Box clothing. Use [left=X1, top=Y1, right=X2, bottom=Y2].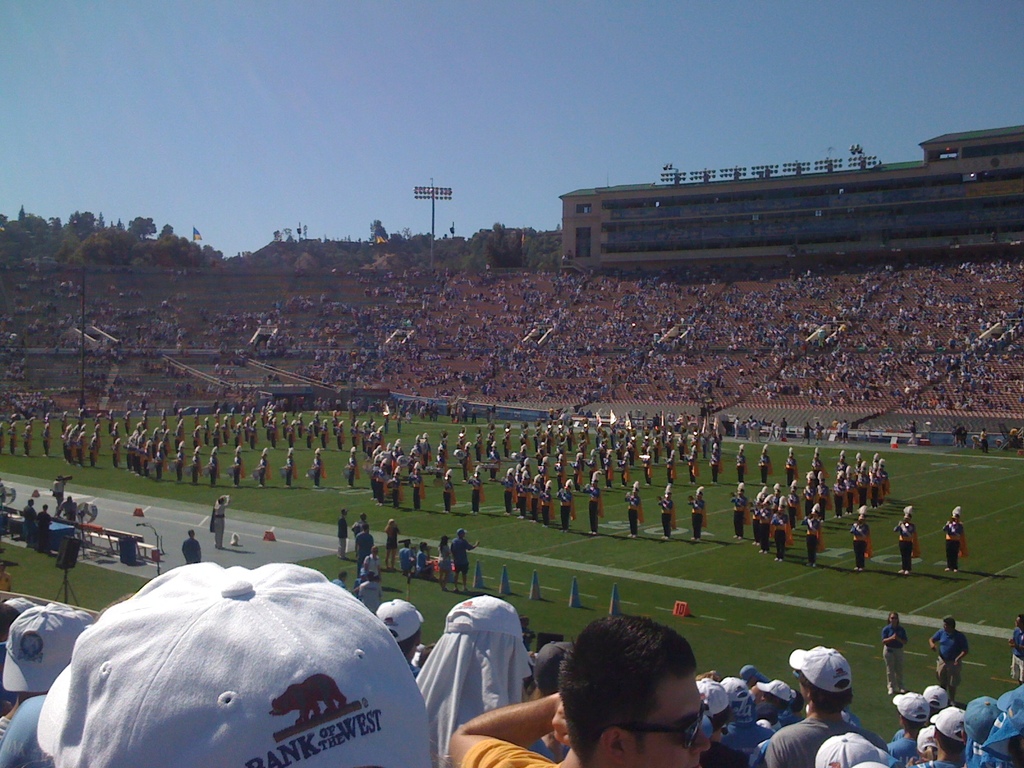
[left=1006, top=633, right=1023, bottom=684].
